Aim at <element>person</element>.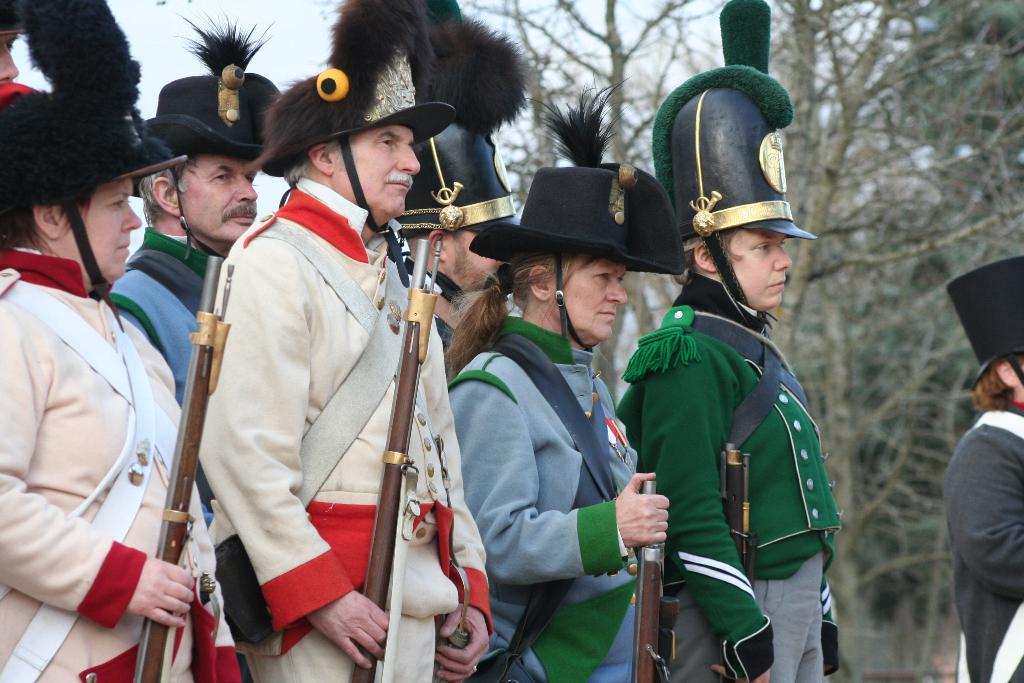
Aimed at pyautogui.locateOnScreen(218, 93, 433, 682).
